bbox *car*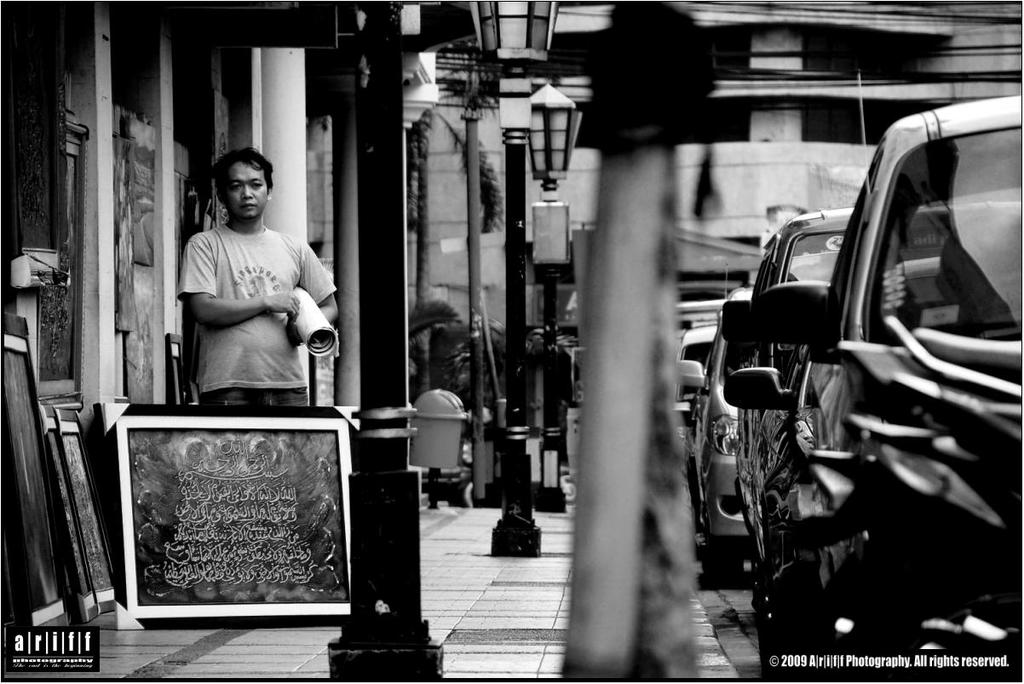
[left=704, top=296, right=754, bottom=582]
